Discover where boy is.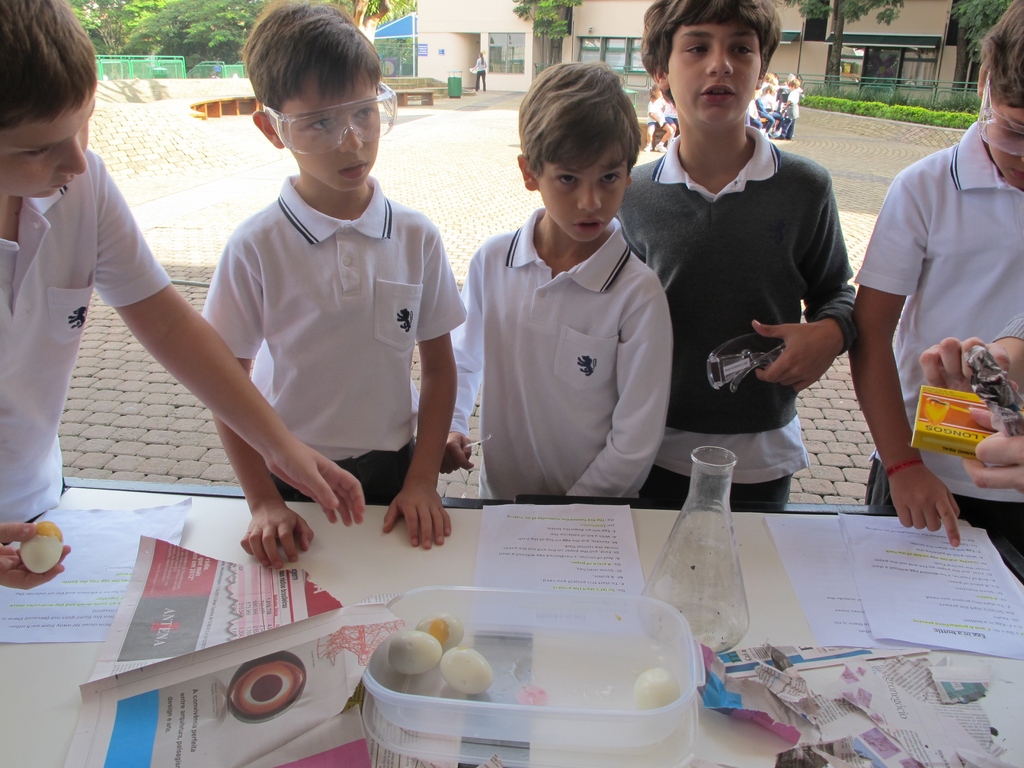
Discovered at pyautogui.locateOnScreen(774, 78, 799, 140).
